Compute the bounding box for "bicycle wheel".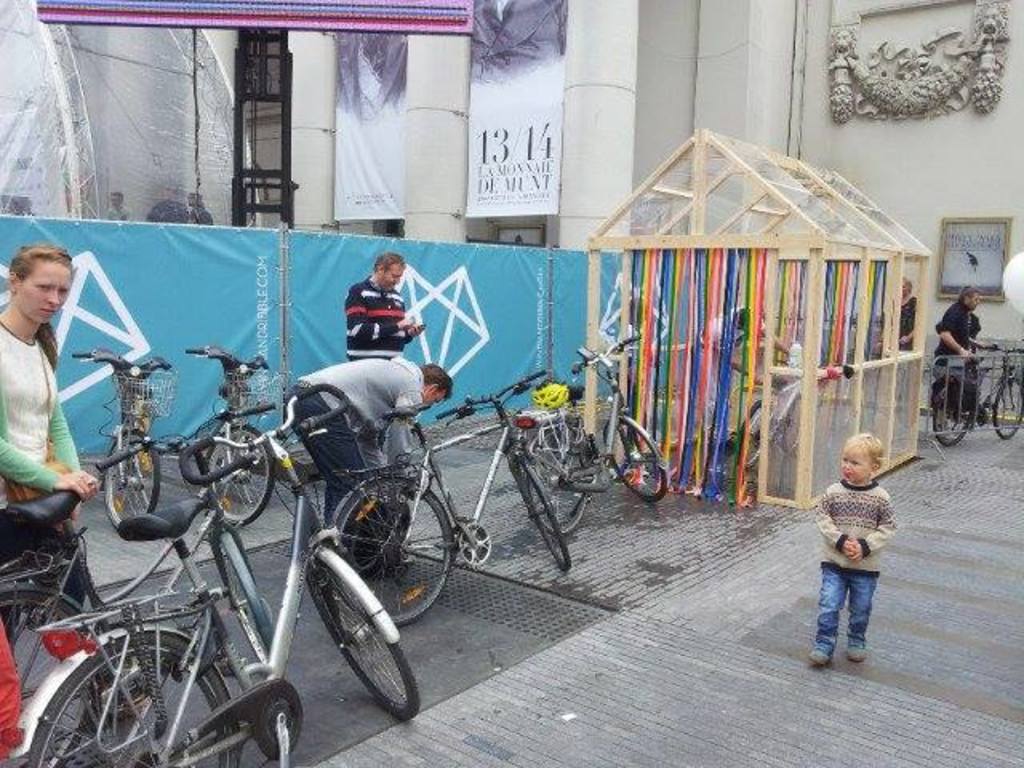
(left=314, top=477, right=445, bottom=642).
